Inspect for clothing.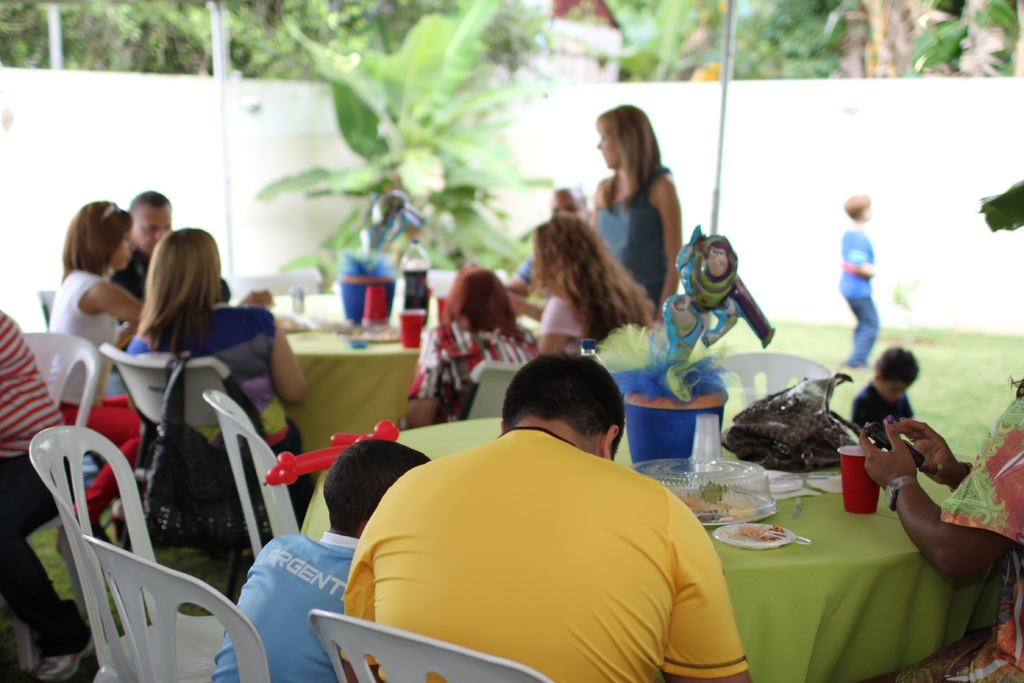
Inspection: 595:169:669:323.
